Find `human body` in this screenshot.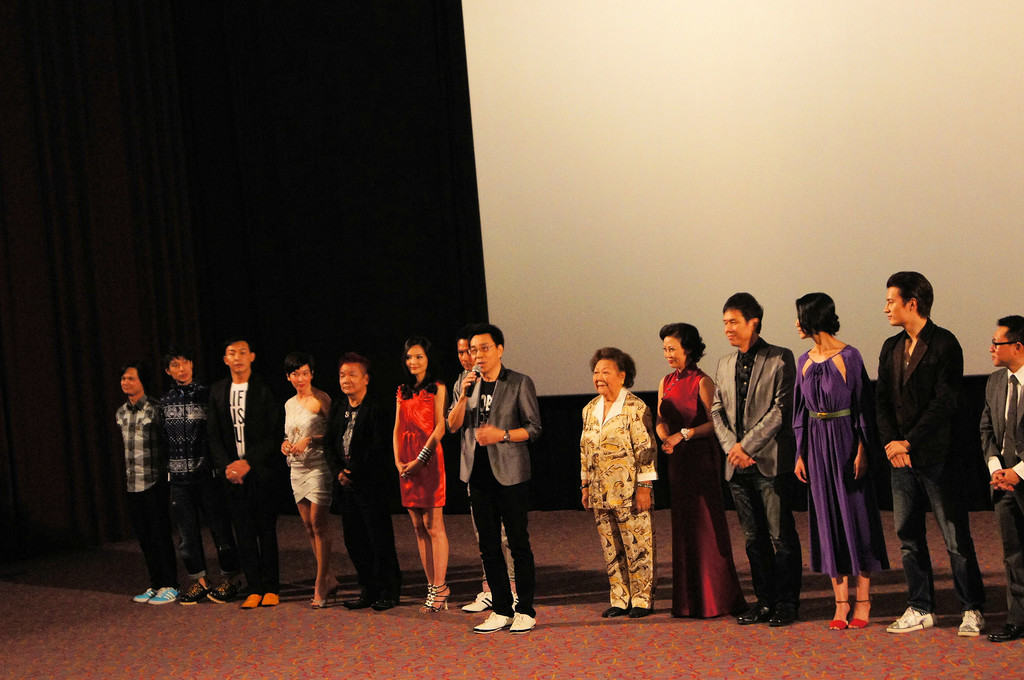
The bounding box for `human body` is (330,390,399,616).
